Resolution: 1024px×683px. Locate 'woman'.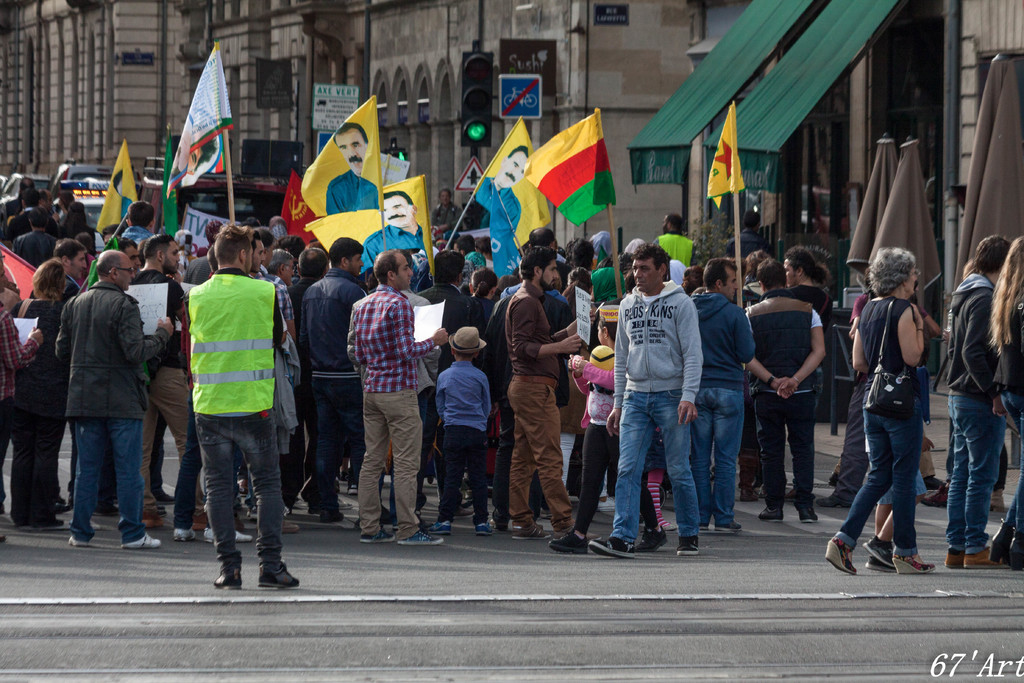
(left=465, top=265, right=497, bottom=325).
